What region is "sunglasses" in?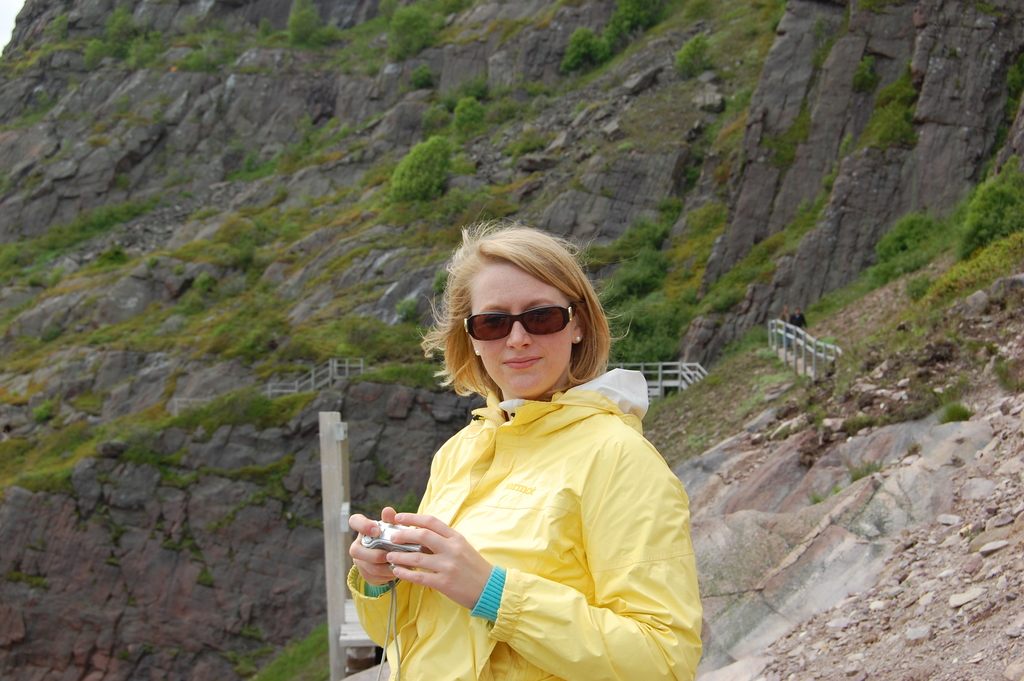
select_region(457, 299, 591, 346).
